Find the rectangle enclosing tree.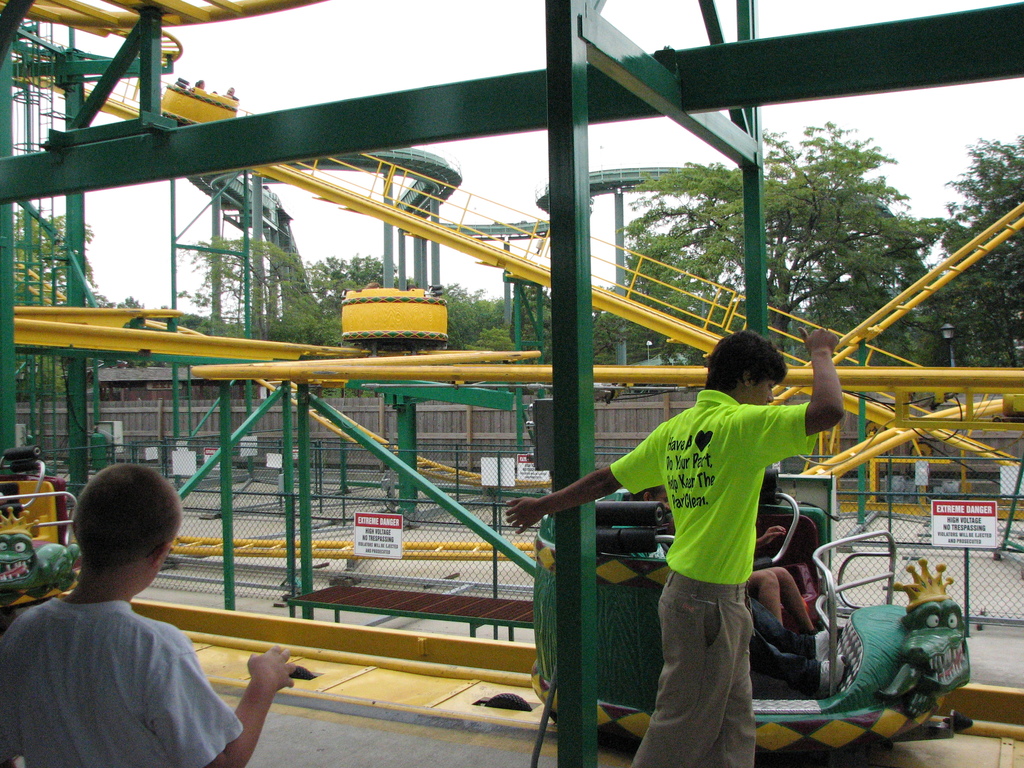
Rect(620, 119, 953, 362).
